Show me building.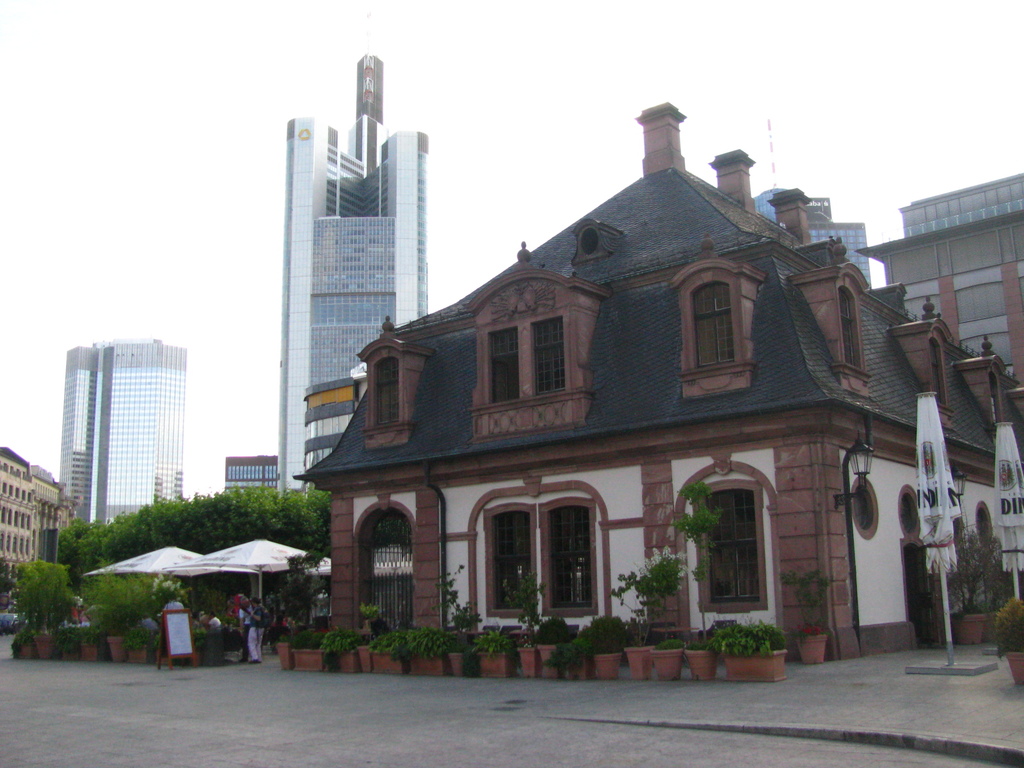
building is here: [864, 168, 1023, 381].
